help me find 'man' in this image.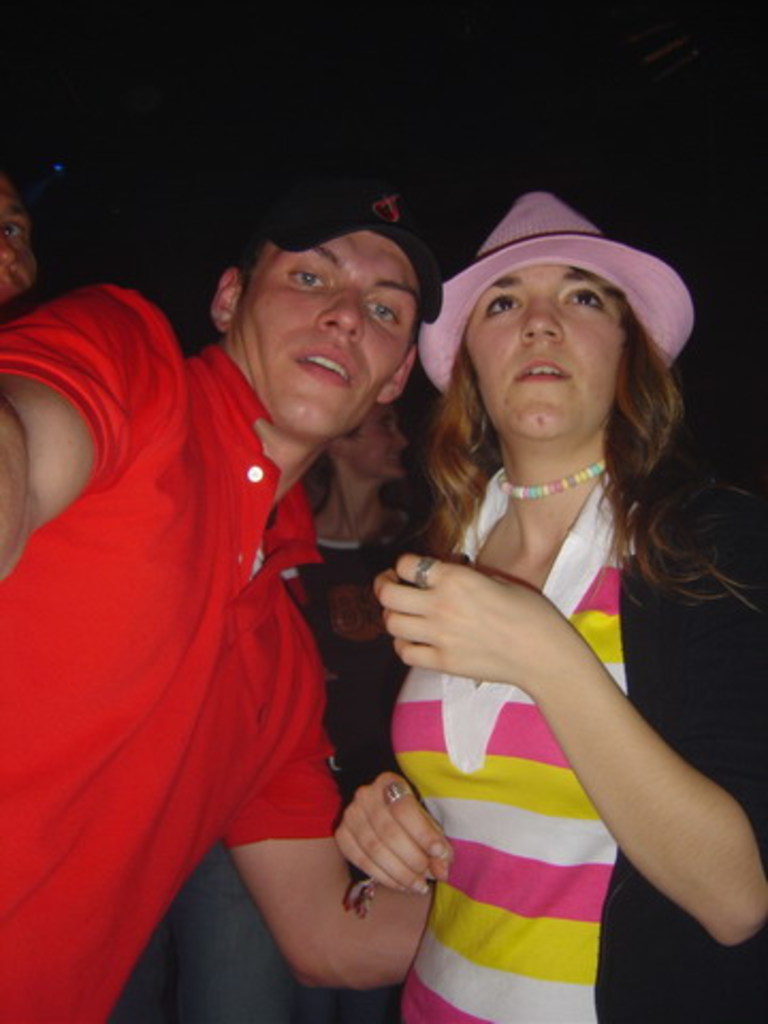
Found it: (4, 149, 446, 1009).
